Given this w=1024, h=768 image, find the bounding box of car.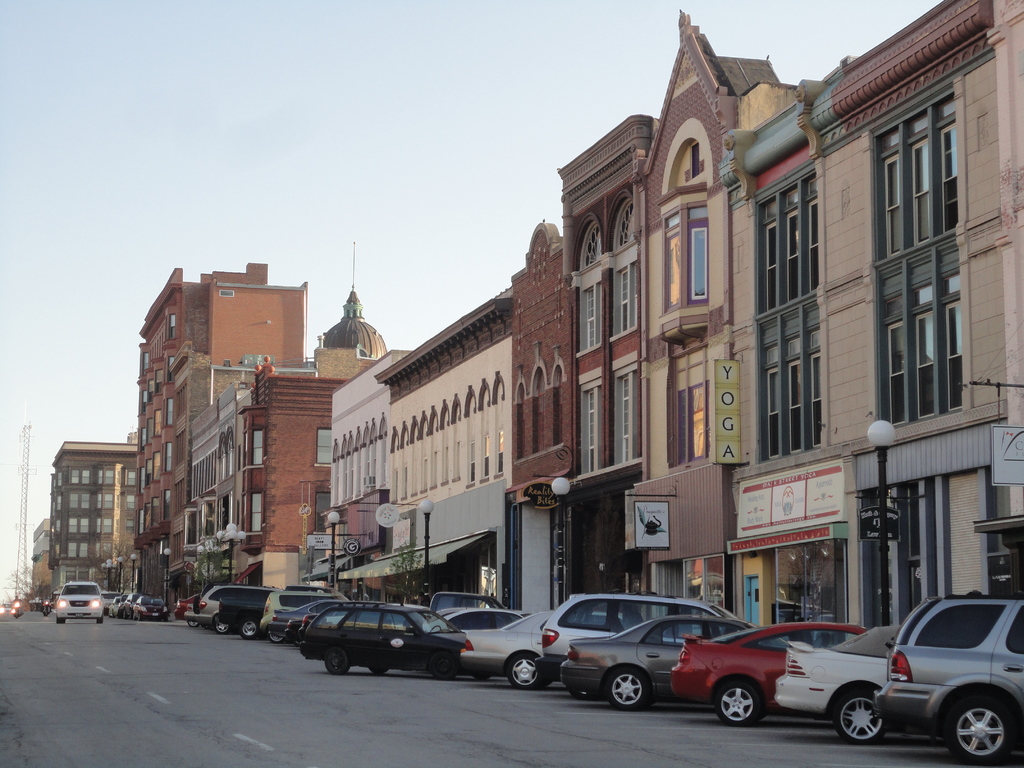
(222,588,282,643).
